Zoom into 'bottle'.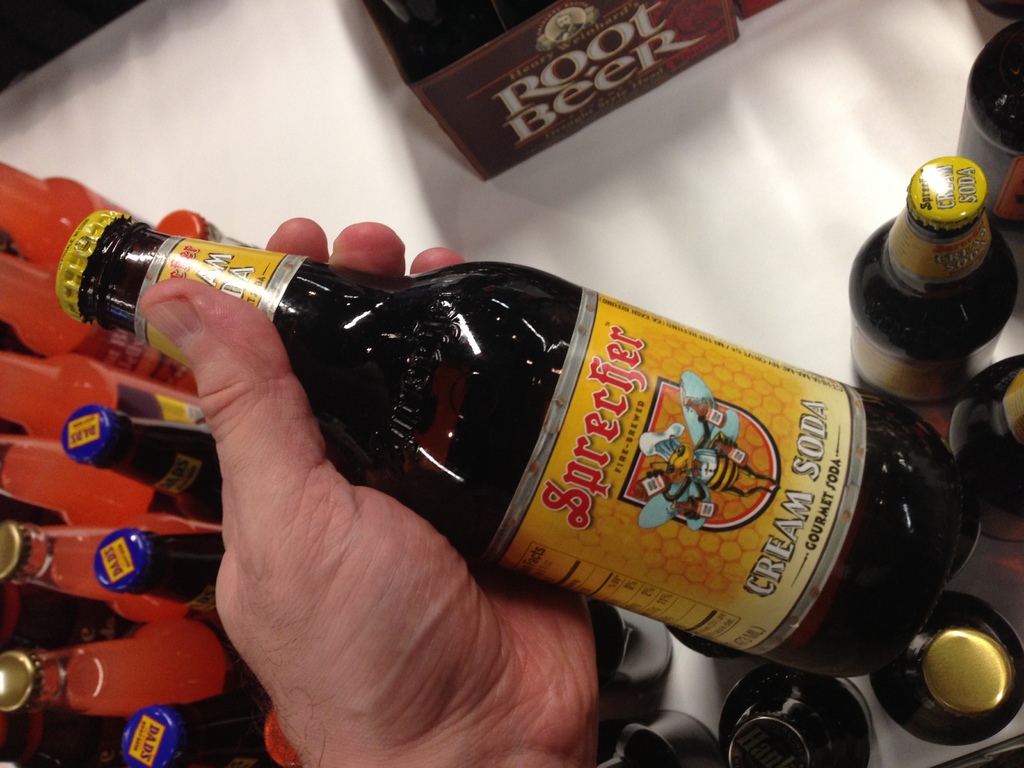
Zoom target: box(0, 626, 99, 723).
